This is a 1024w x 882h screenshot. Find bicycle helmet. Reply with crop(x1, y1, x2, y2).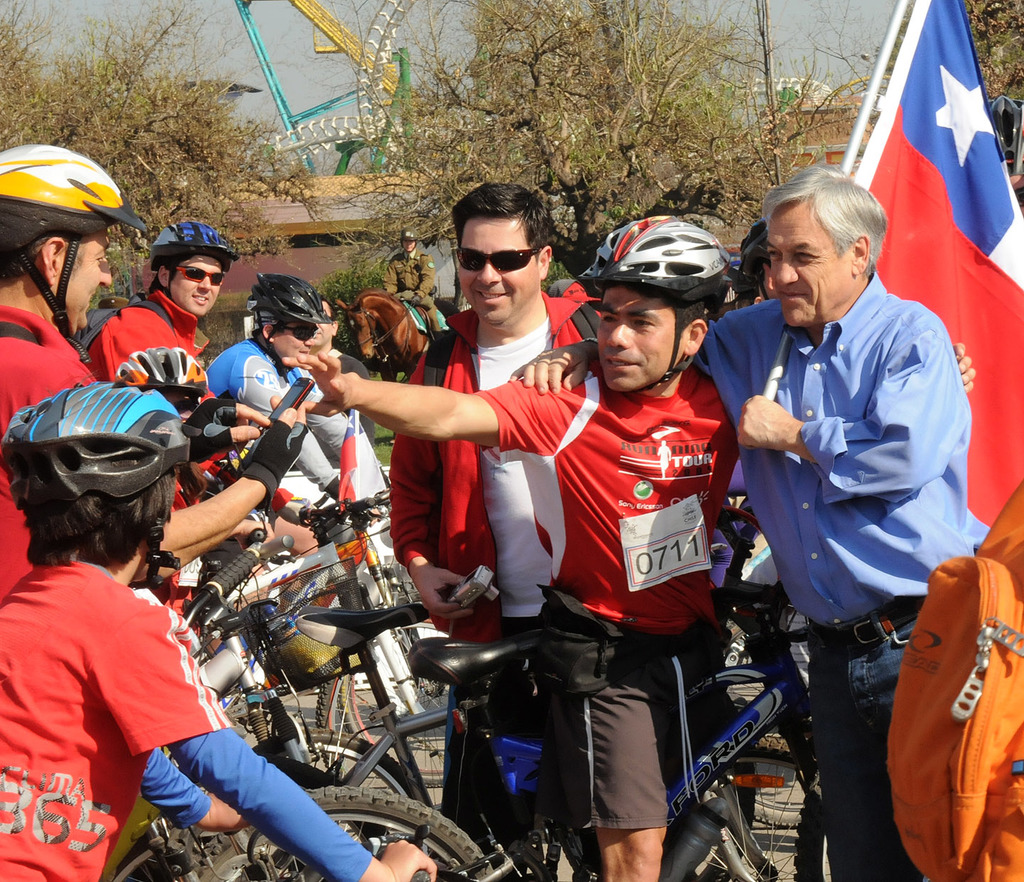
crop(0, 377, 194, 585).
